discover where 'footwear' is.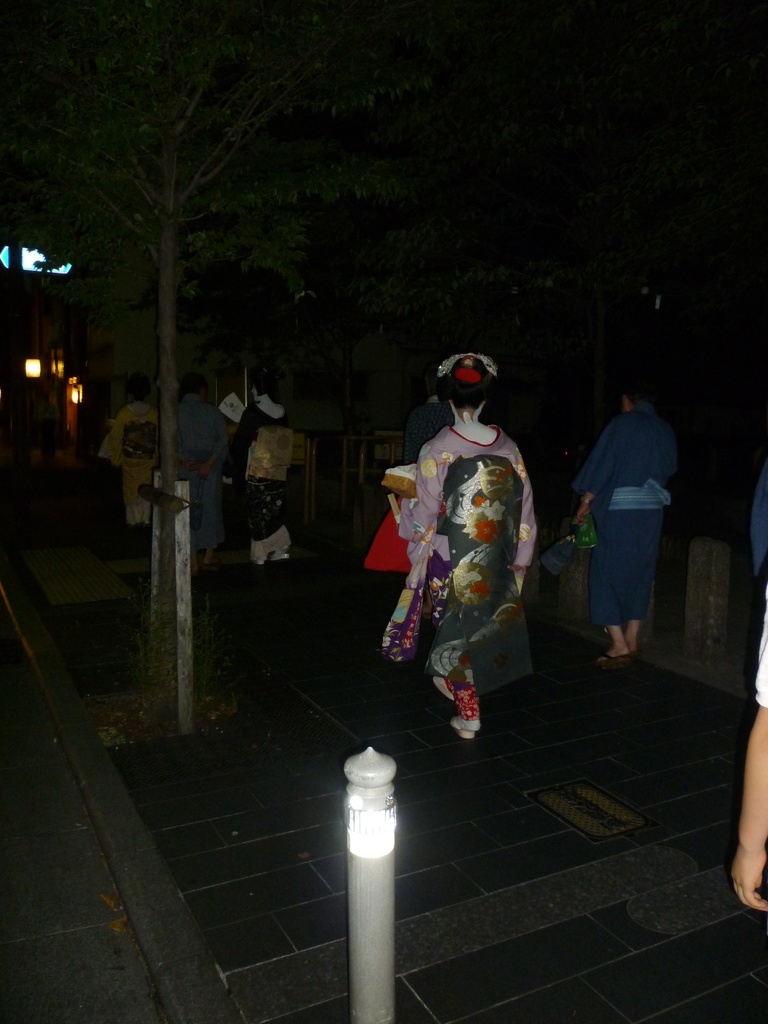
Discovered at [600, 646, 640, 671].
